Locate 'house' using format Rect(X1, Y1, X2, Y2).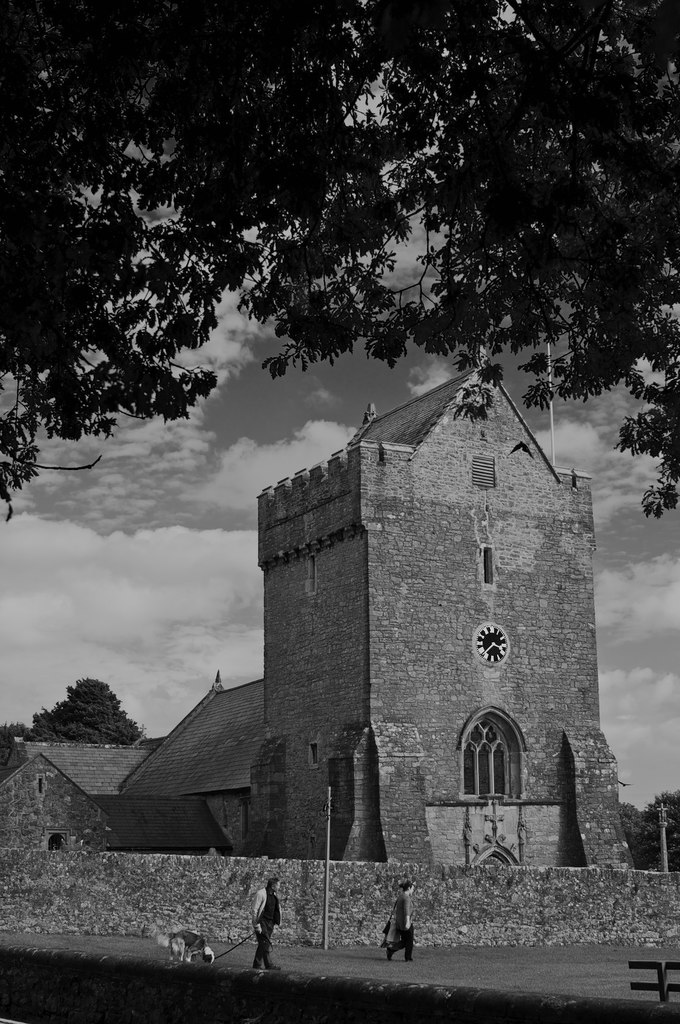
Rect(140, 676, 254, 841).
